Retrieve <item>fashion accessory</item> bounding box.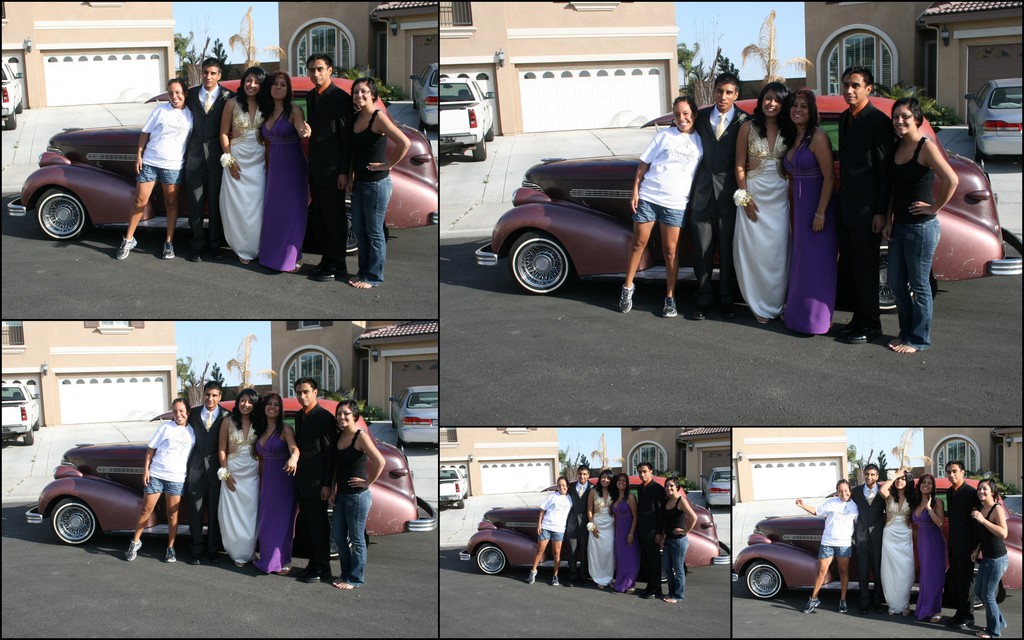
Bounding box: (837,596,849,615).
